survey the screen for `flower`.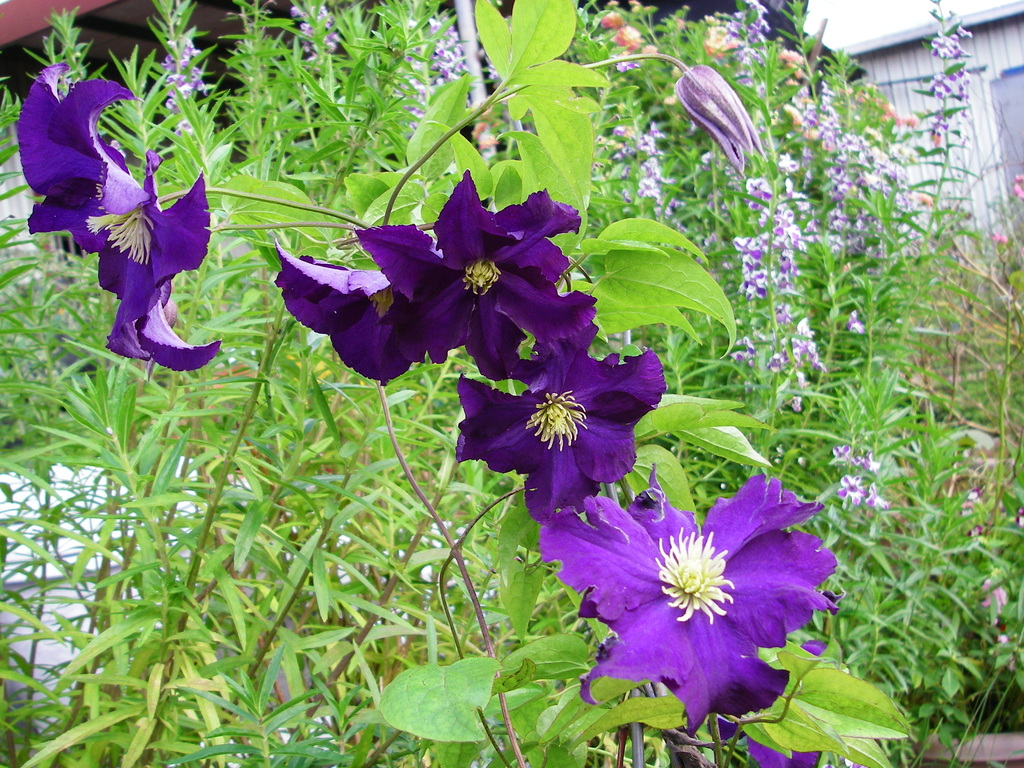
Survey found: locate(836, 470, 867, 506).
